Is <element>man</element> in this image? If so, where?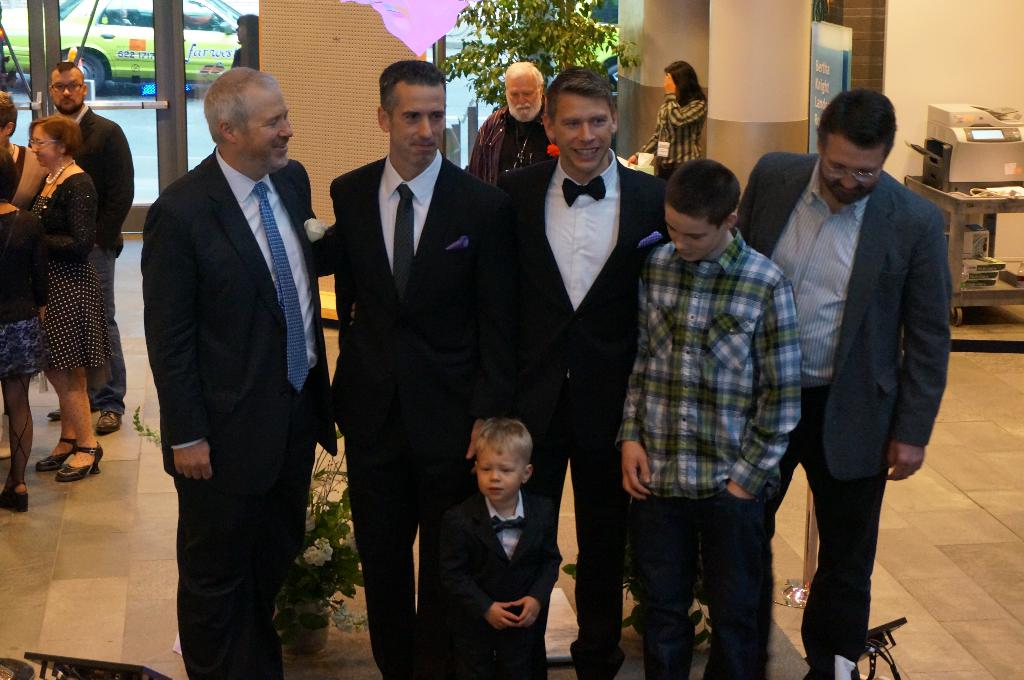
Yes, at 488/67/668/679.
